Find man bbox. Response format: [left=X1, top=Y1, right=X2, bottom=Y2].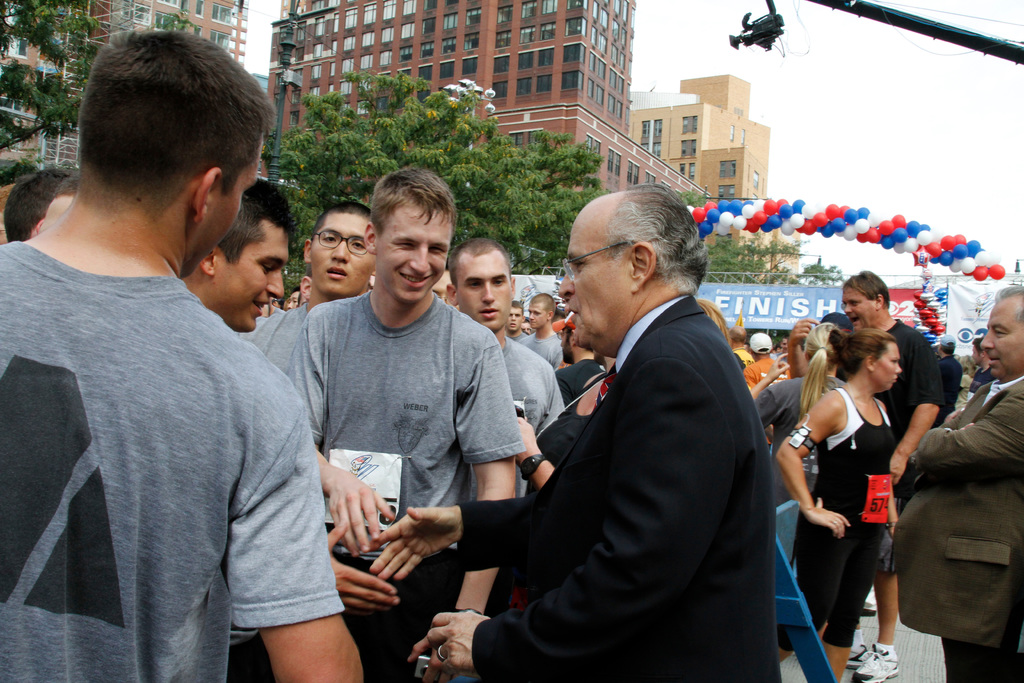
[left=512, top=288, right=574, bottom=370].
